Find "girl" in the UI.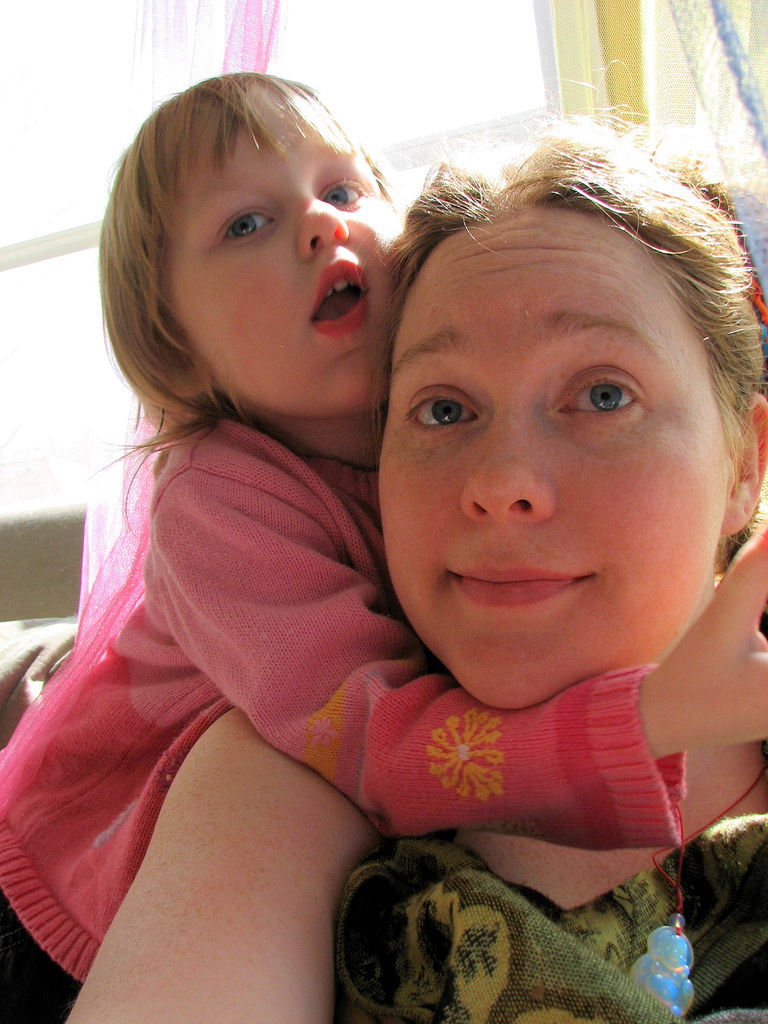
UI element at [0,45,767,1023].
